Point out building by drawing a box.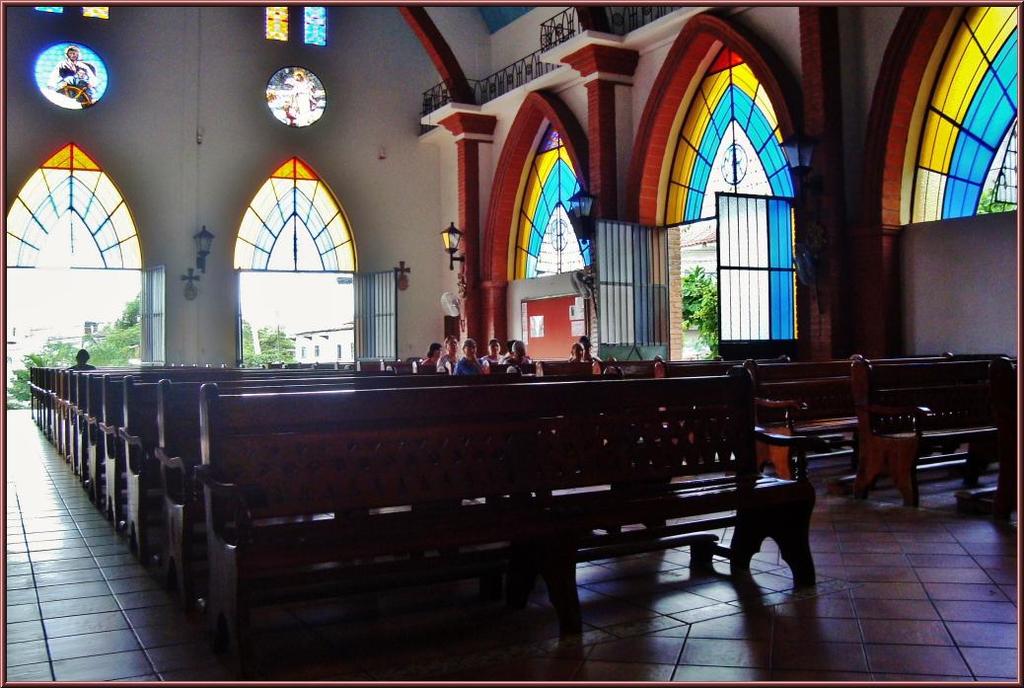
2:3:1023:684.
